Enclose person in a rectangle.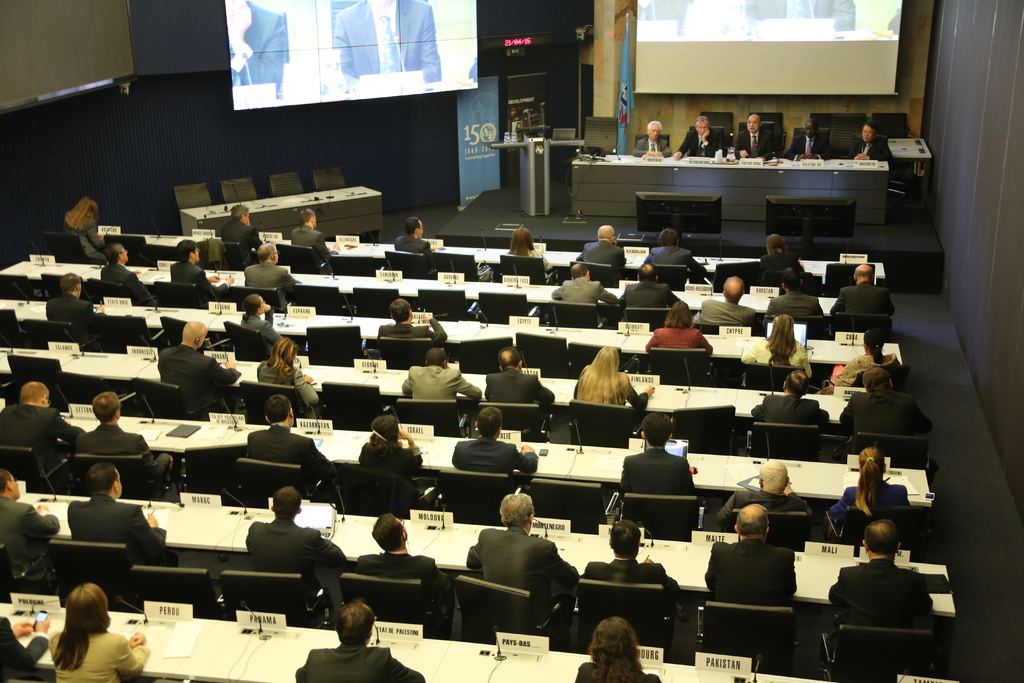
(842, 368, 936, 436).
